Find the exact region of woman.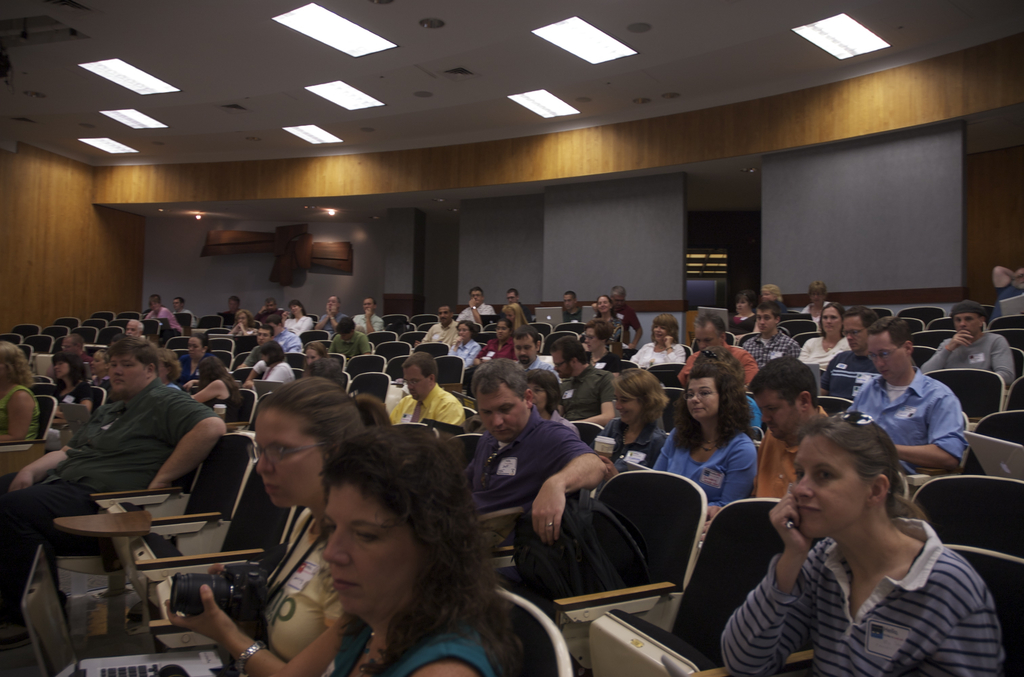
Exact region: 595 295 625 346.
